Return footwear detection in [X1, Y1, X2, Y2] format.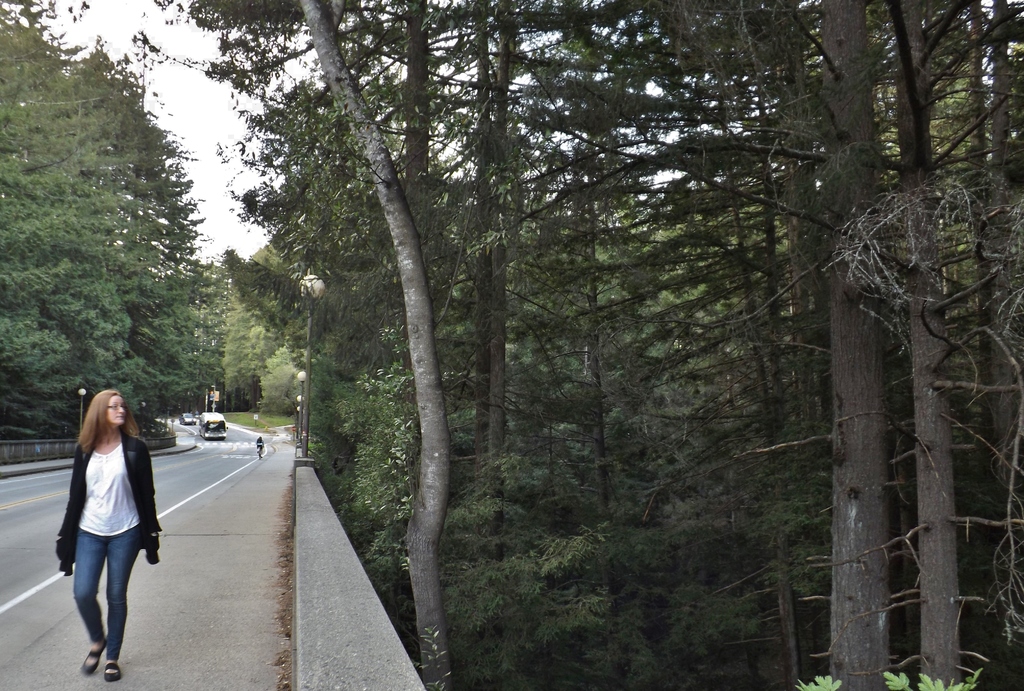
[102, 658, 116, 681].
